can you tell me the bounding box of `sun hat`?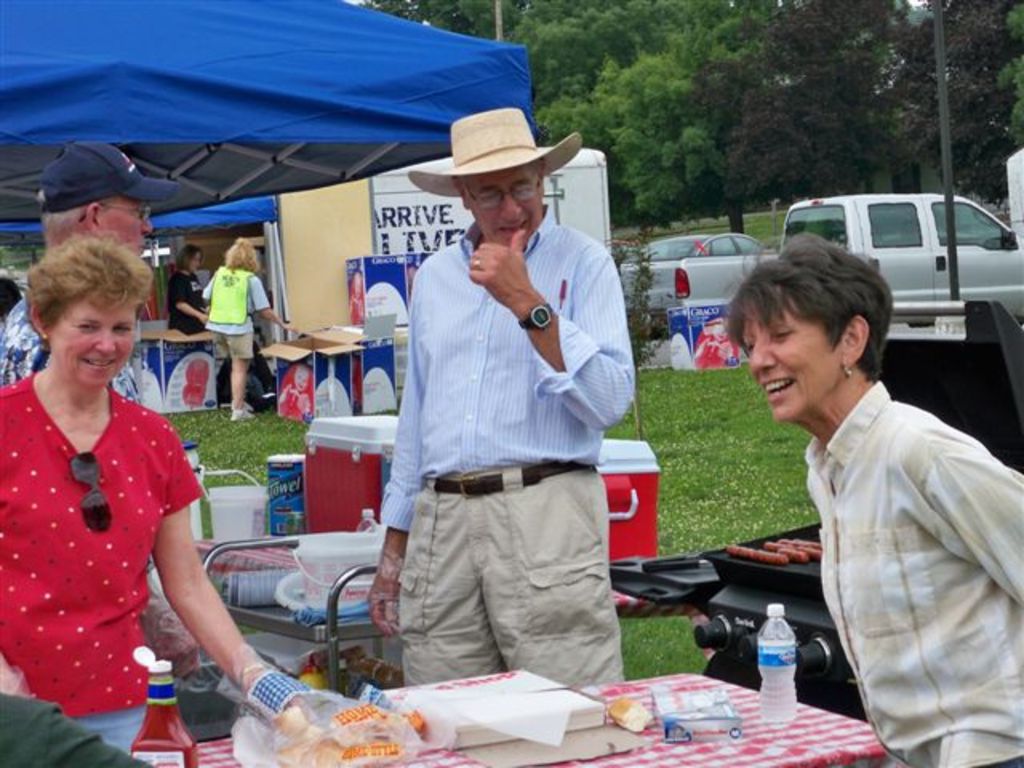
[x1=403, y1=104, x2=581, y2=203].
